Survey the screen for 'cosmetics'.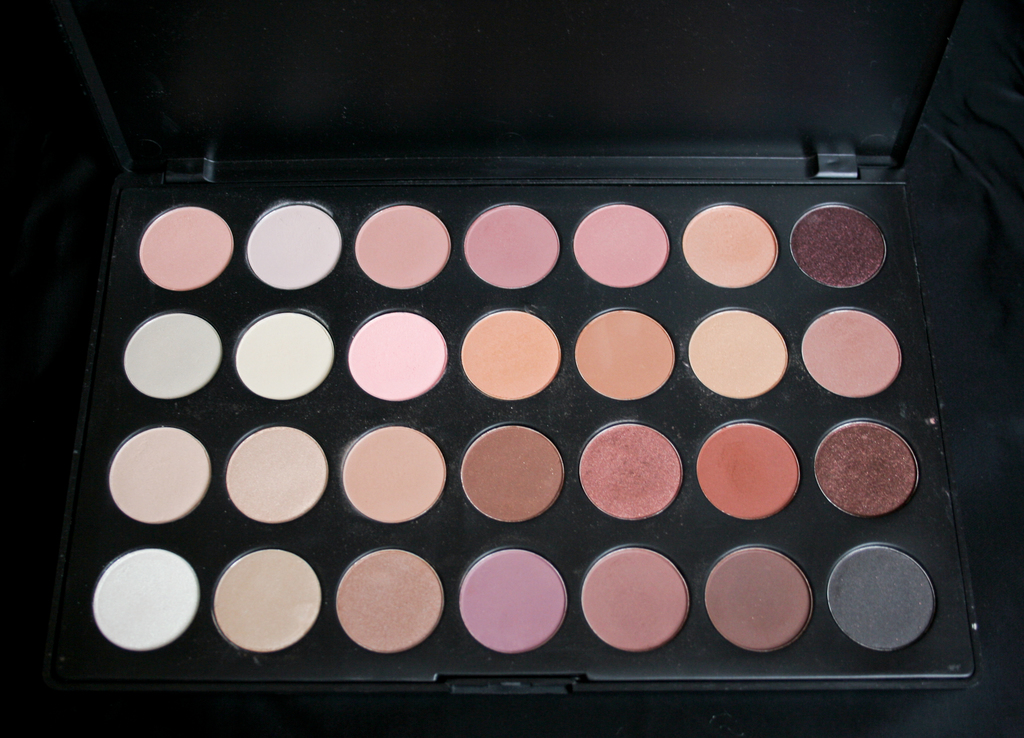
Survey found: (828,542,936,655).
